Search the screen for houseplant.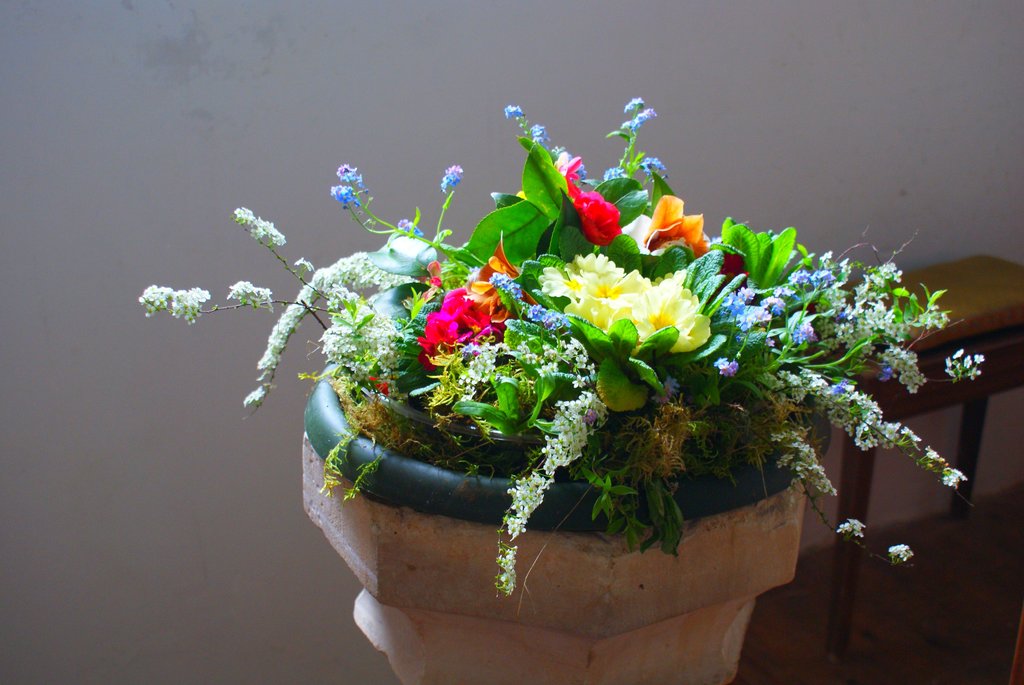
Found at [left=134, top=92, right=979, bottom=675].
